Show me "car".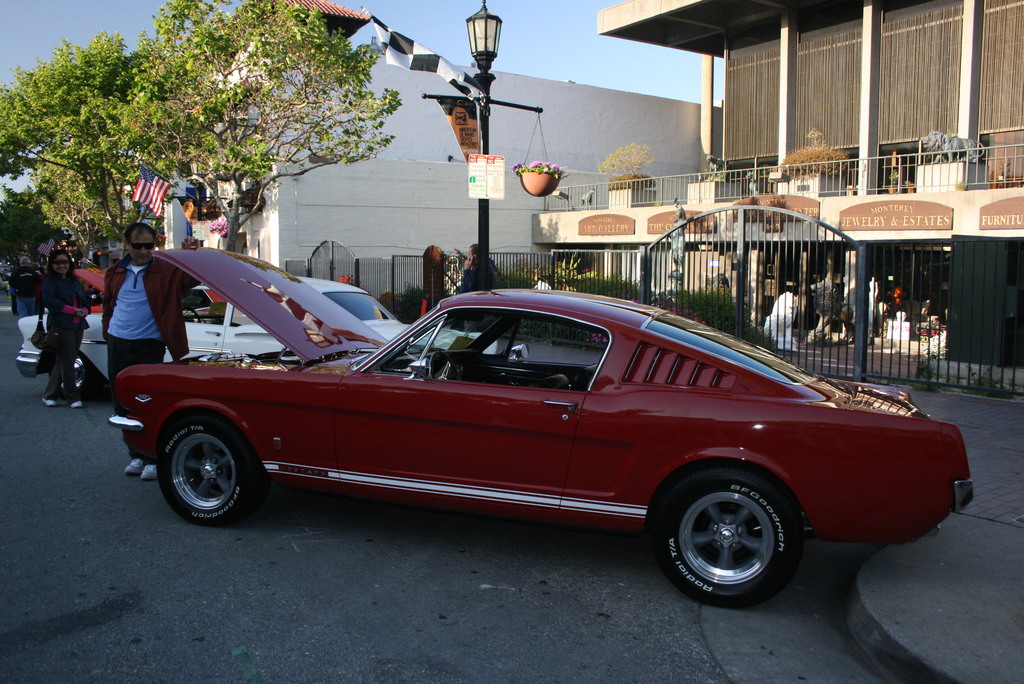
"car" is here: Rect(114, 284, 964, 608).
